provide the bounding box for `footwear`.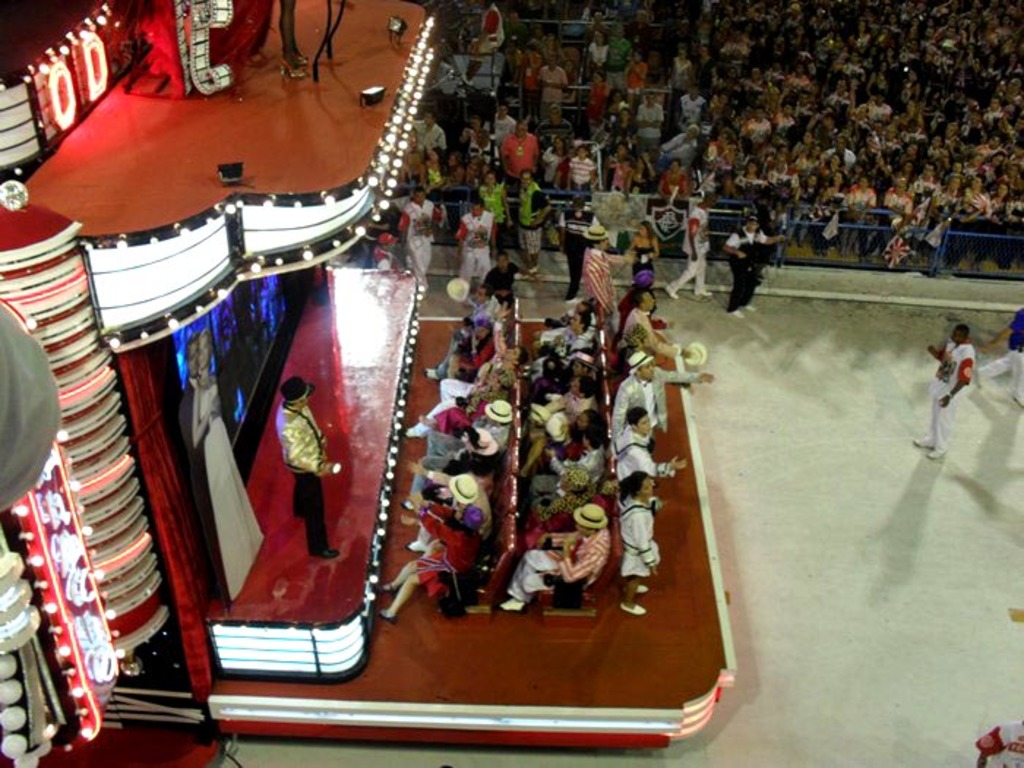
l=693, t=290, r=709, b=294.
